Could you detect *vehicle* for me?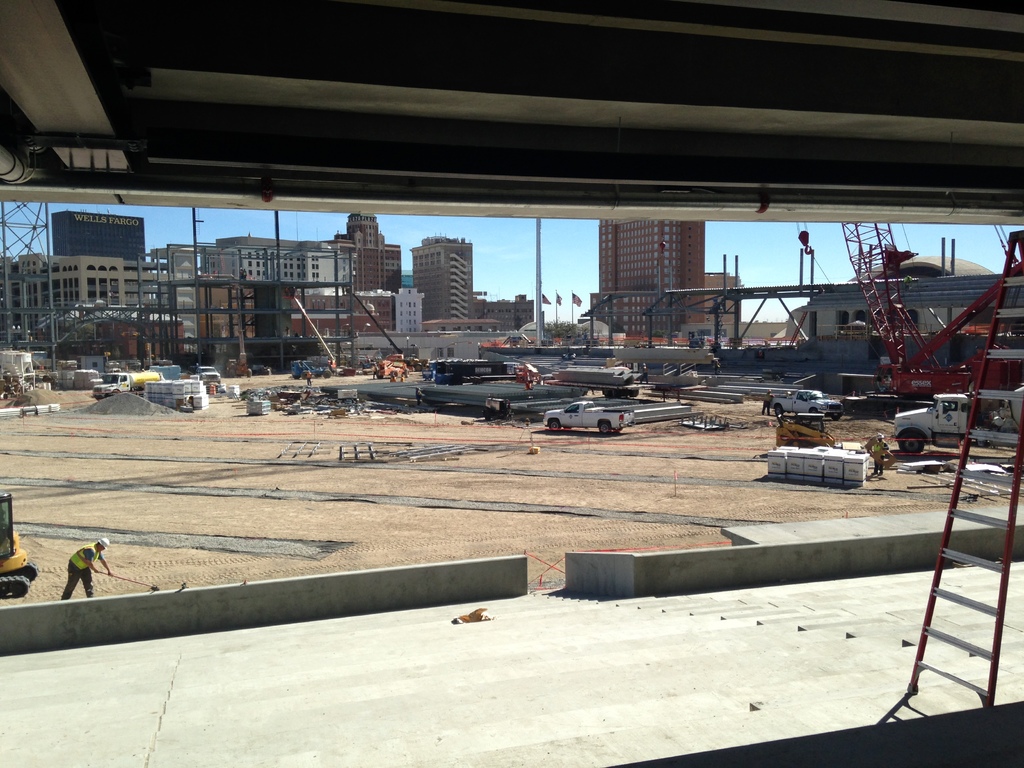
Detection result: <bbox>895, 392, 1023, 458</bbox>.
